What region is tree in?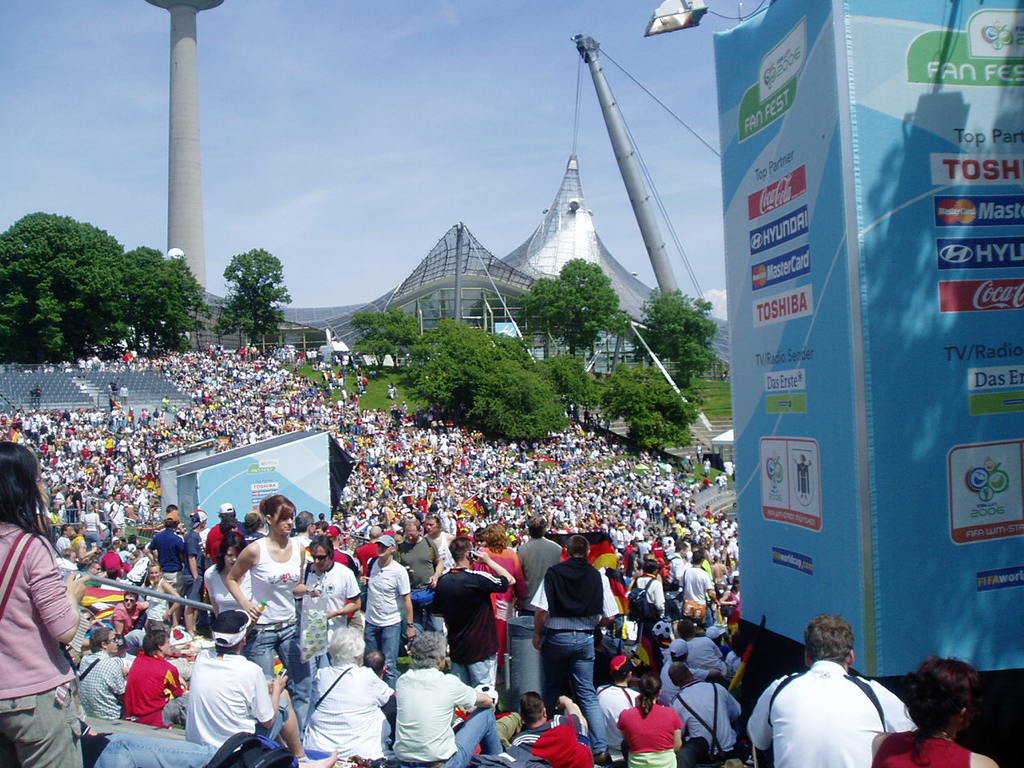
box(398, 312, 523, 418).
